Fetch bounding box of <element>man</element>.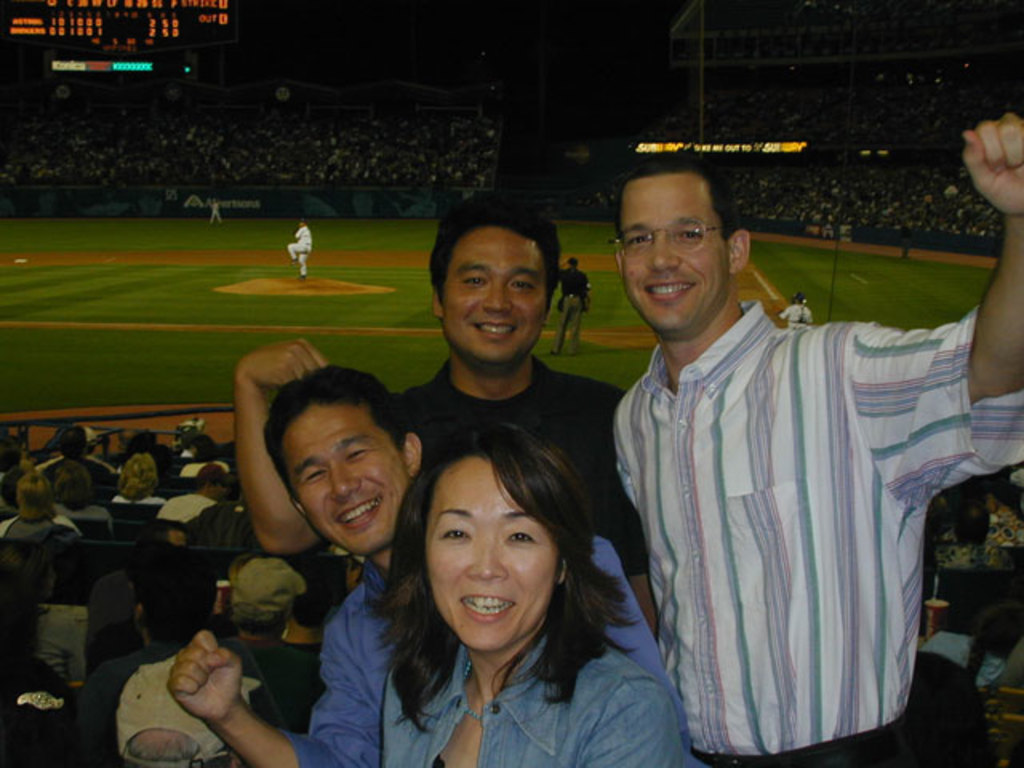
Bbox: bbox(163, 456, 230, 523).
